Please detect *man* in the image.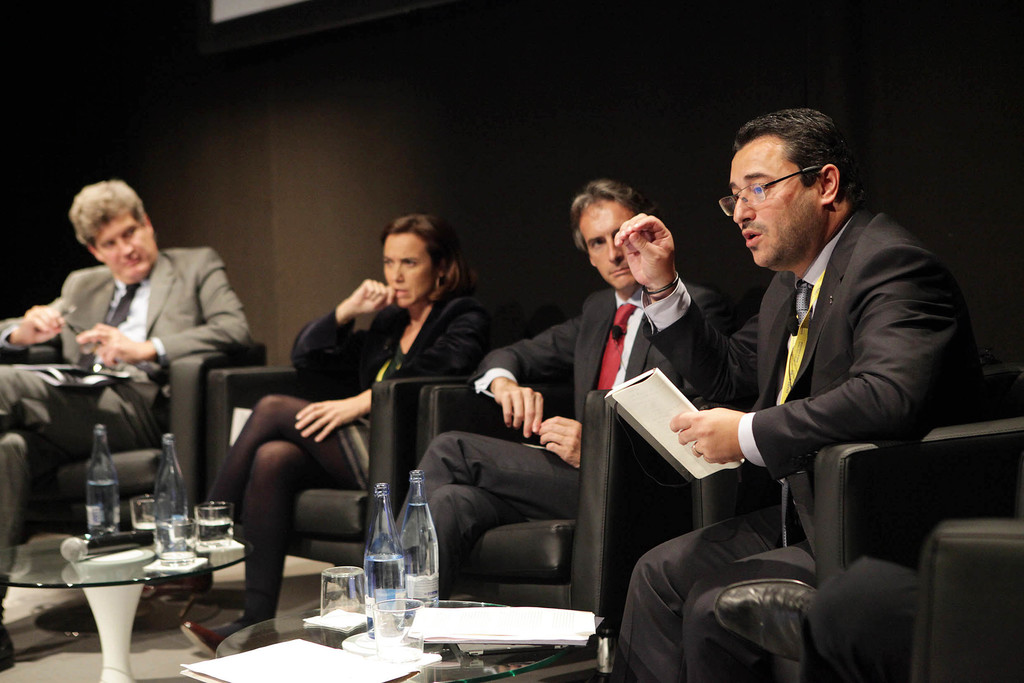
[x1=378, y1=183, x2=745, y2=577].
